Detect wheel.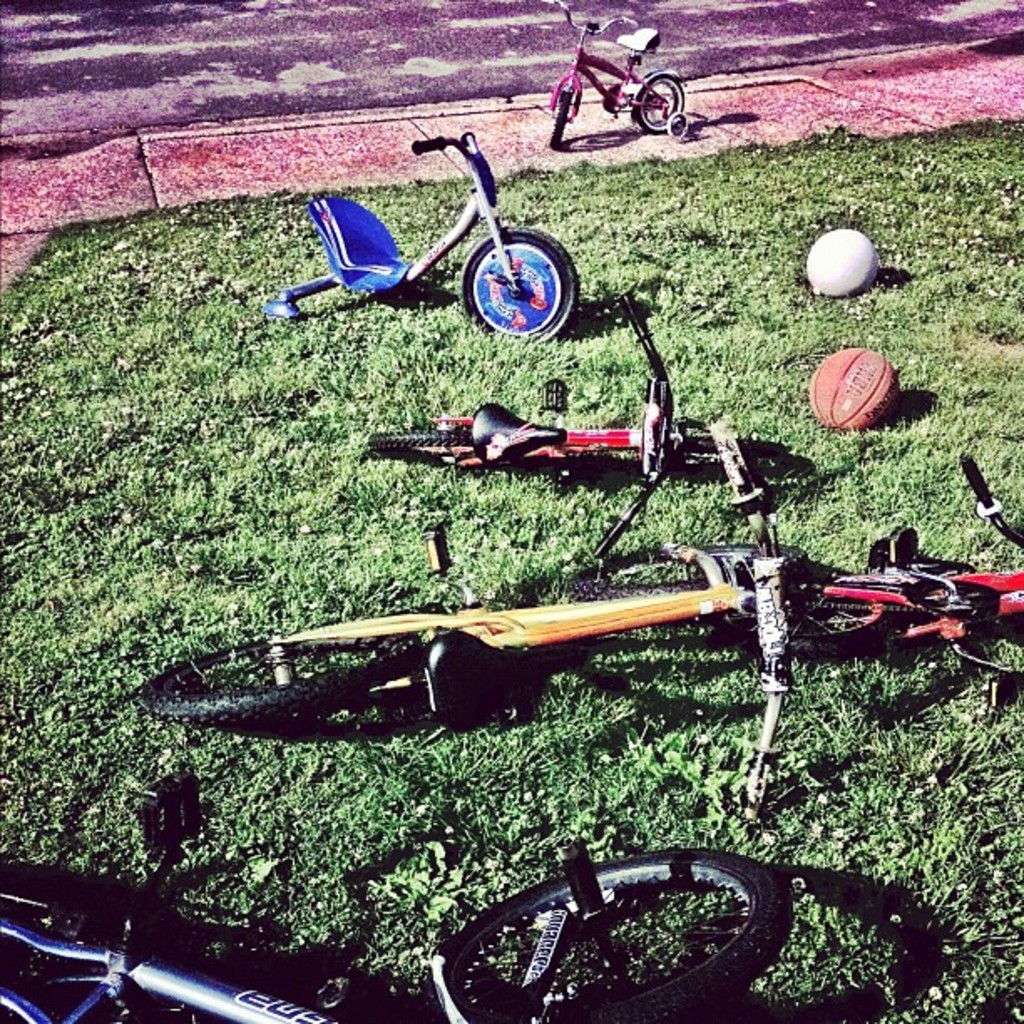
Detected at [left=368, top=433, right=475, bottom=468].
